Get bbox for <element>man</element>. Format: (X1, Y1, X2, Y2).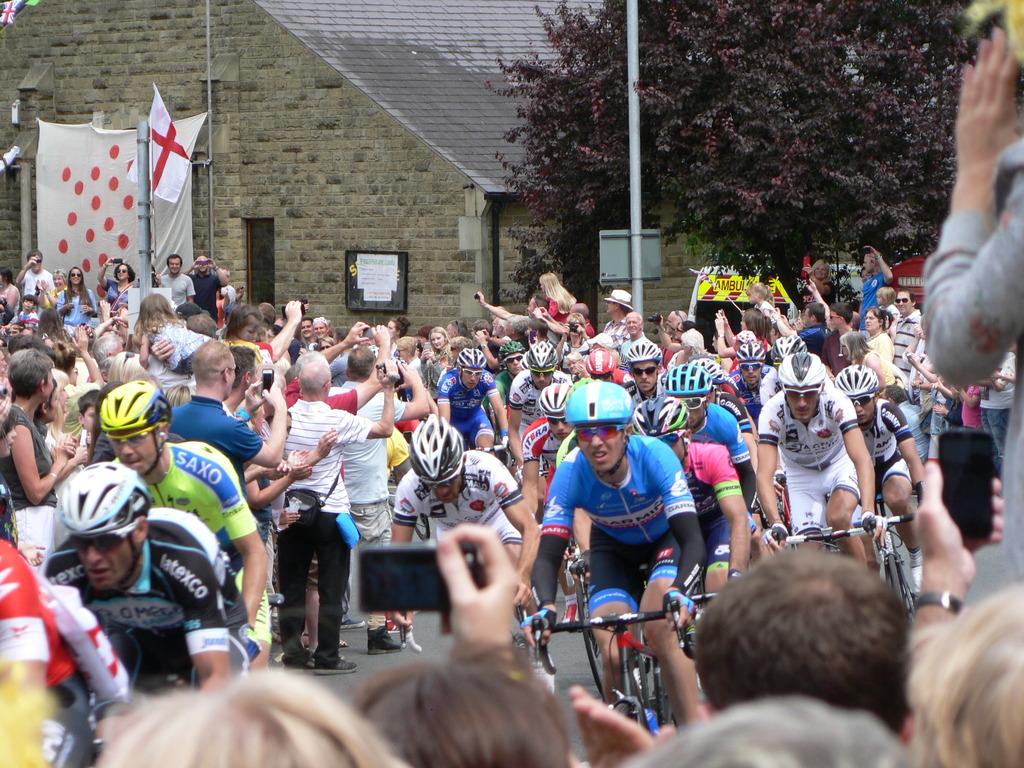
(260, 348, 396, 678).
